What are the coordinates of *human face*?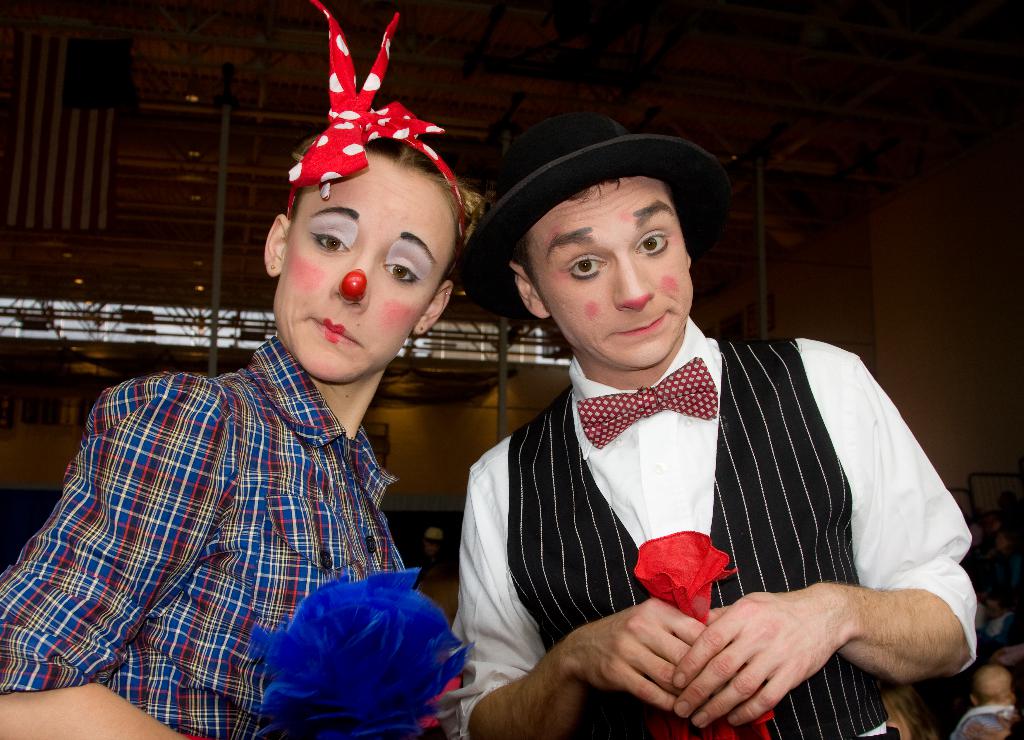
bbox=[271, 156, 454, 378].
